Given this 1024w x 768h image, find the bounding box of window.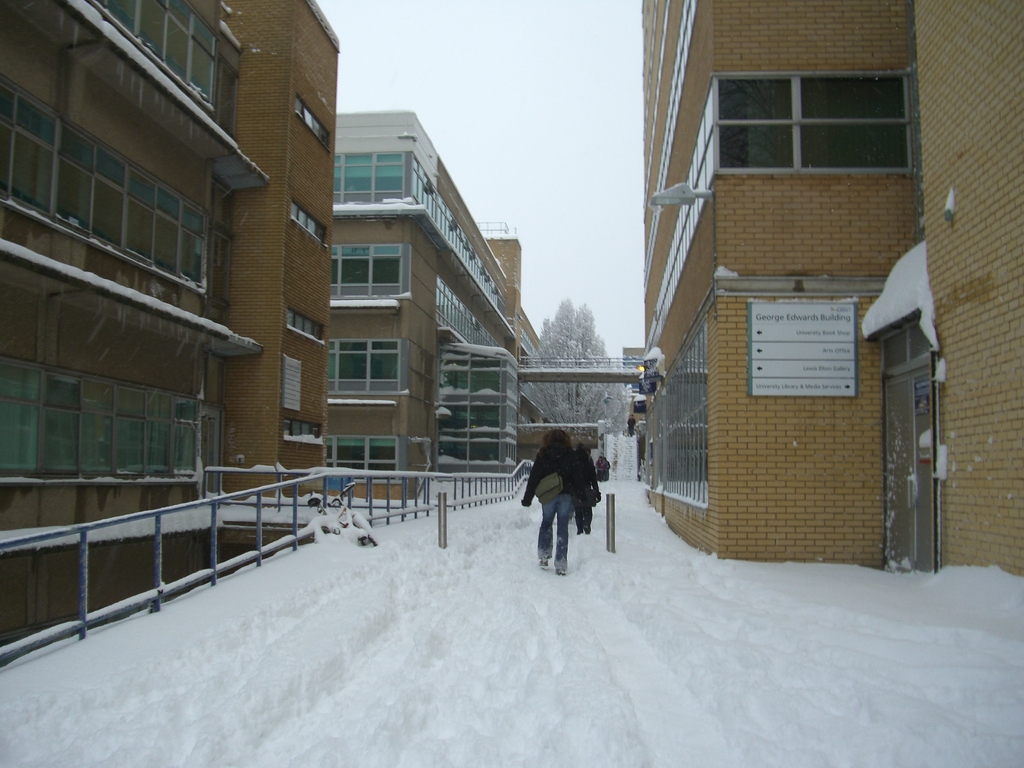
{"left": 289, "top": 198, "right": 326, "bottom": 246}.
